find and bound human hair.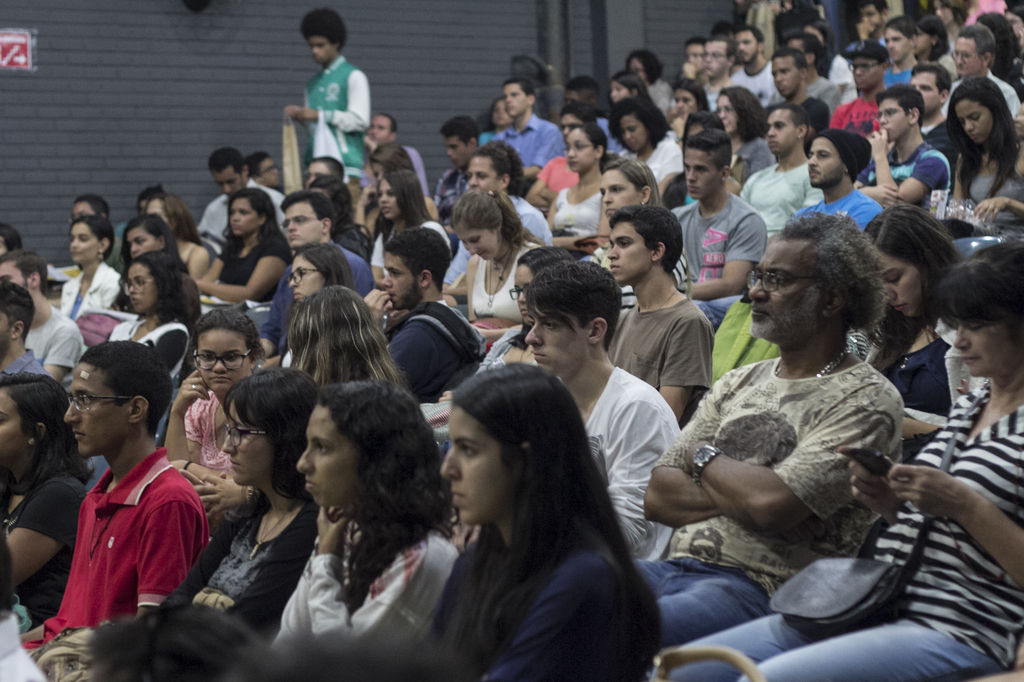
Bound: [281, 186, 337, 237].
